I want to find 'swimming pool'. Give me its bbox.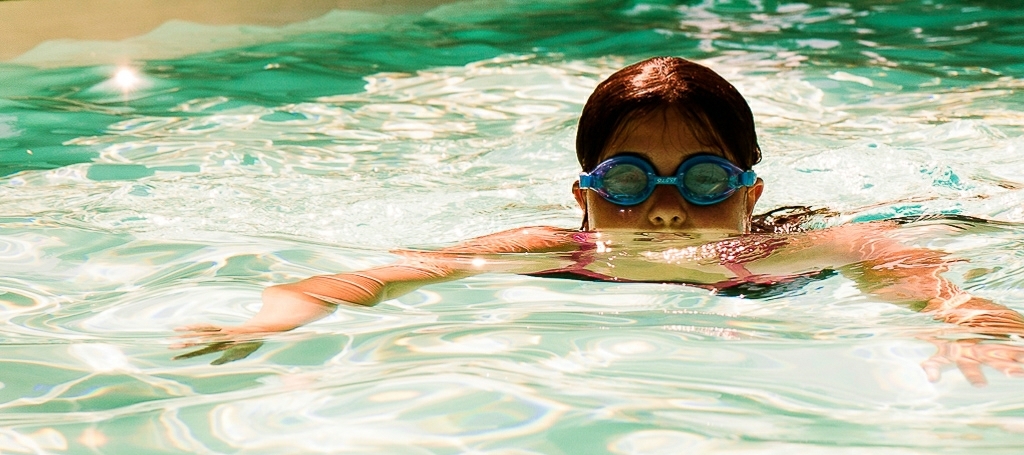
detection(0, 0, 1023, 454).
